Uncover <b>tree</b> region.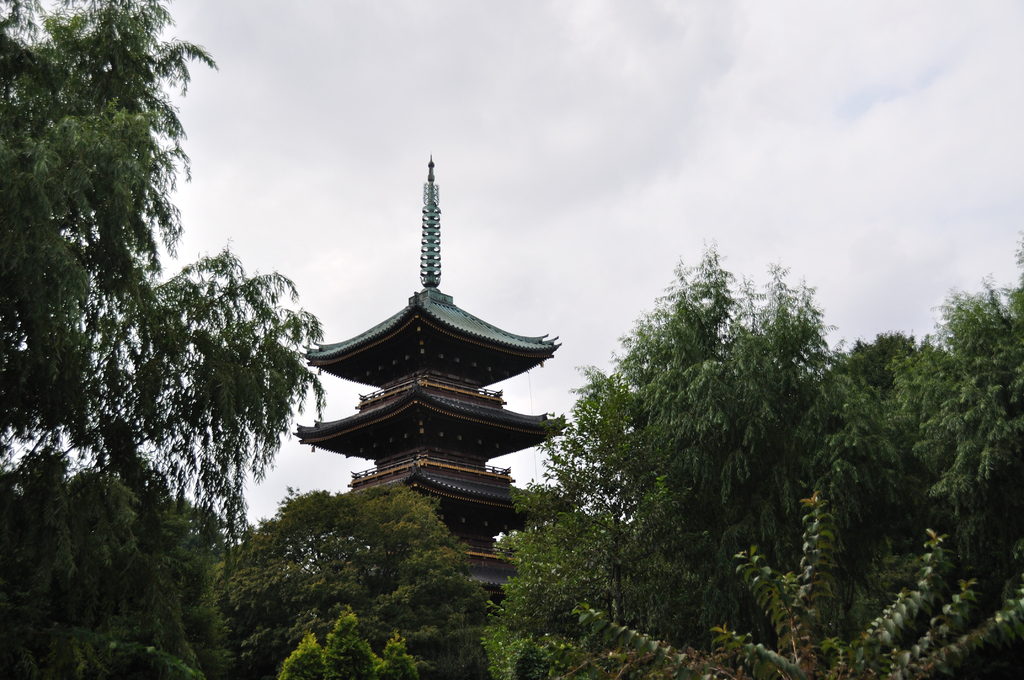
Uncovered: [818, 231, 1023, 587].
